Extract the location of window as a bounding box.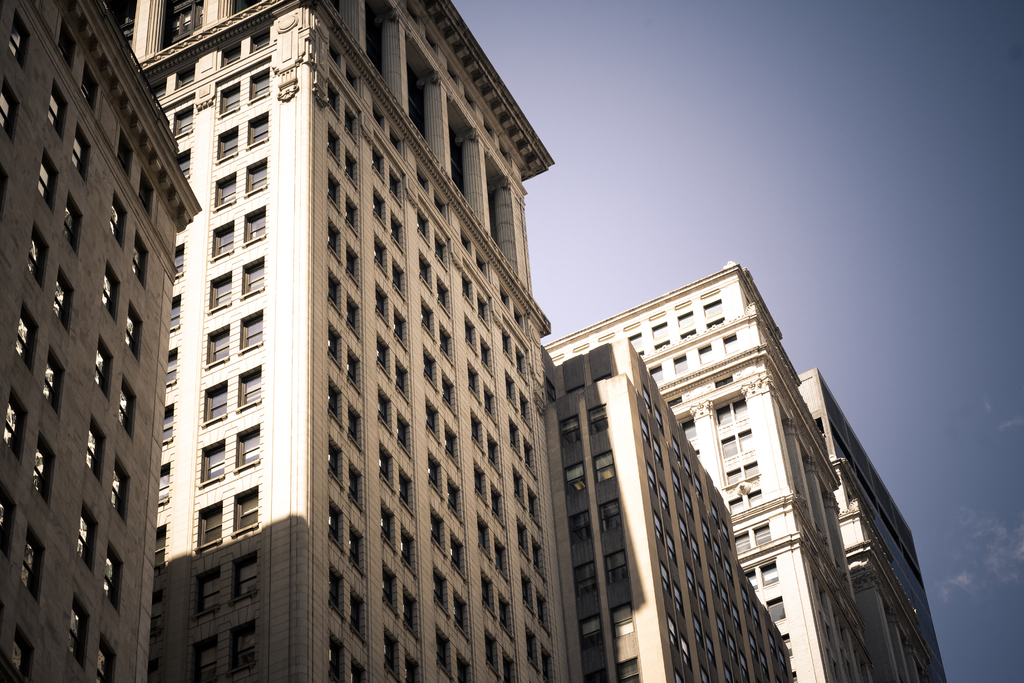
<box>134,239,162,279</box>.
